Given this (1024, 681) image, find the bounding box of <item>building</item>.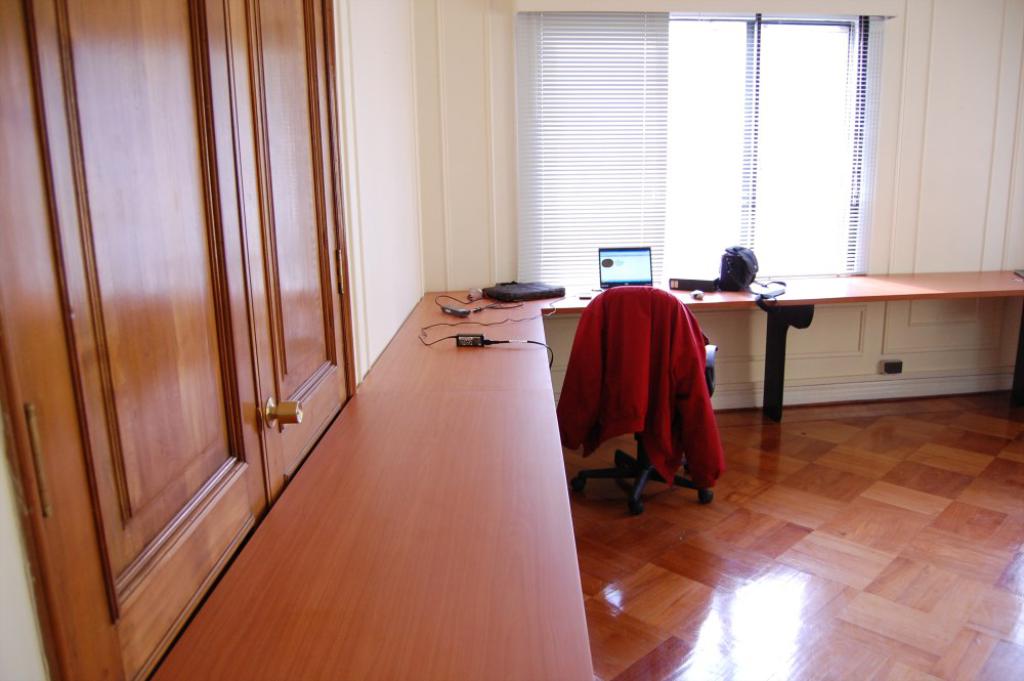
locate(0, 0, 1023, 680).
